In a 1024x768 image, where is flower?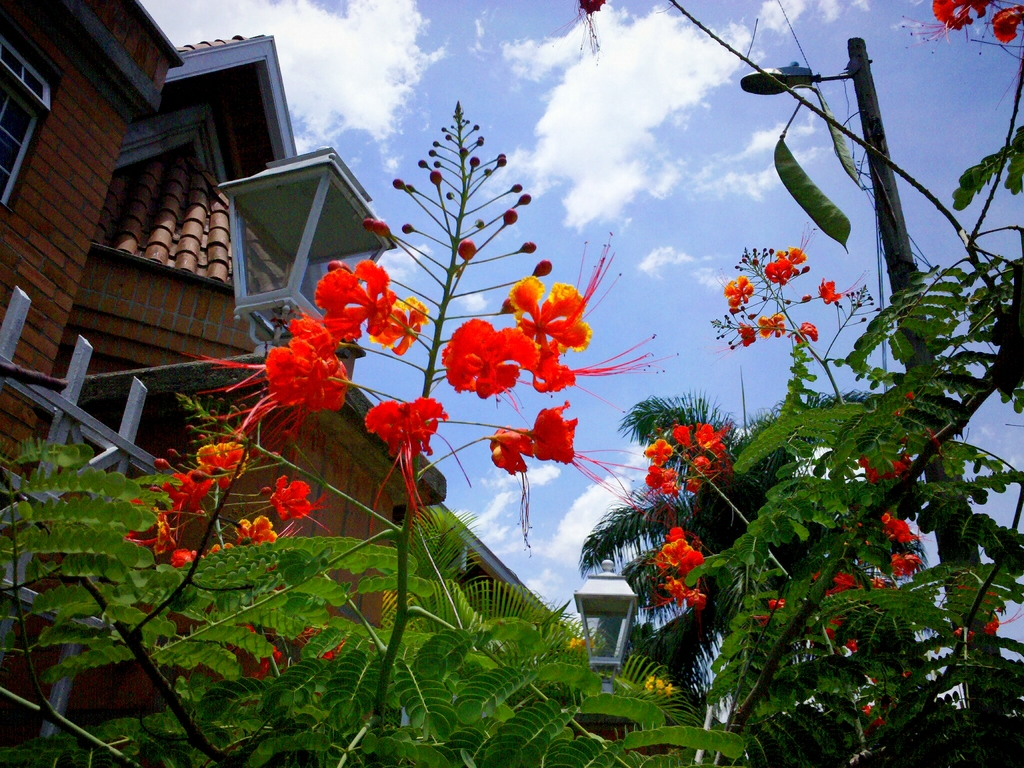
<box>789,316,822,342</box>.
